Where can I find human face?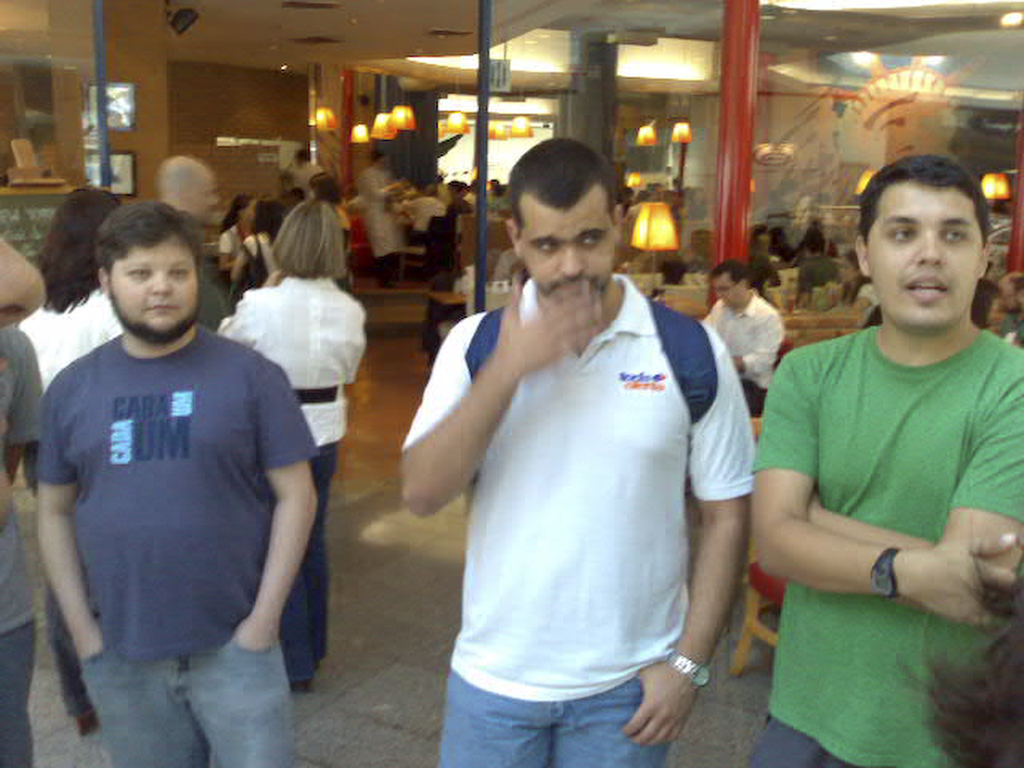
You can find it at BBox(114, 230, 203, 338).
